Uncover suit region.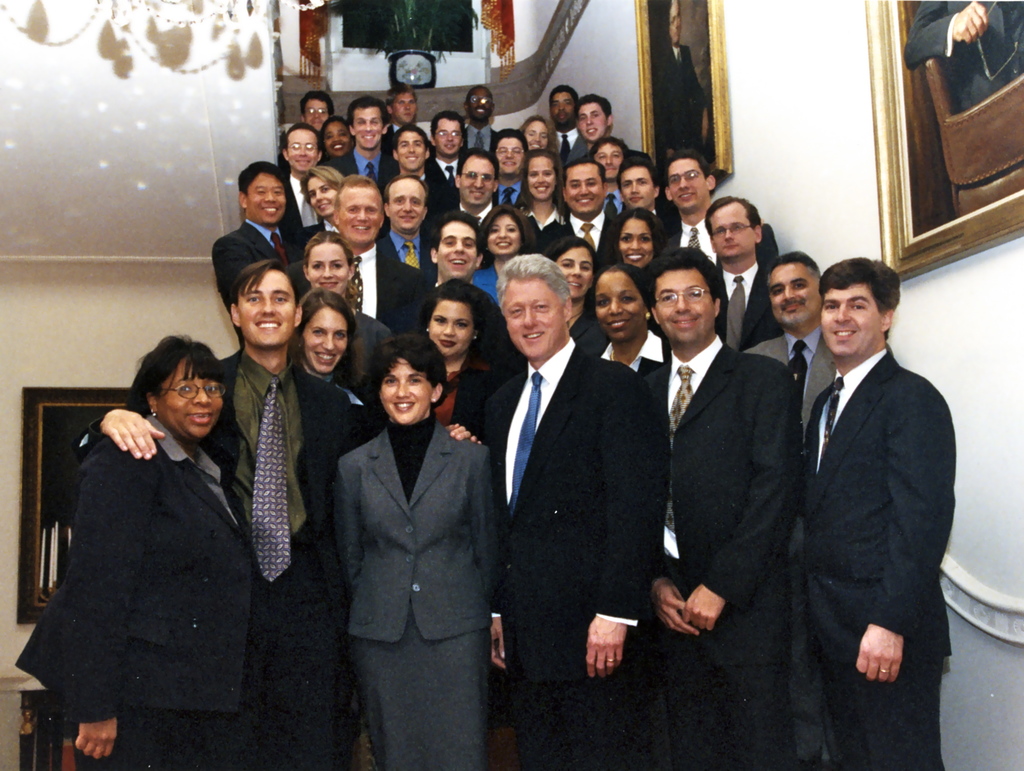
Uncovered: [216, 216, 303, 348].
